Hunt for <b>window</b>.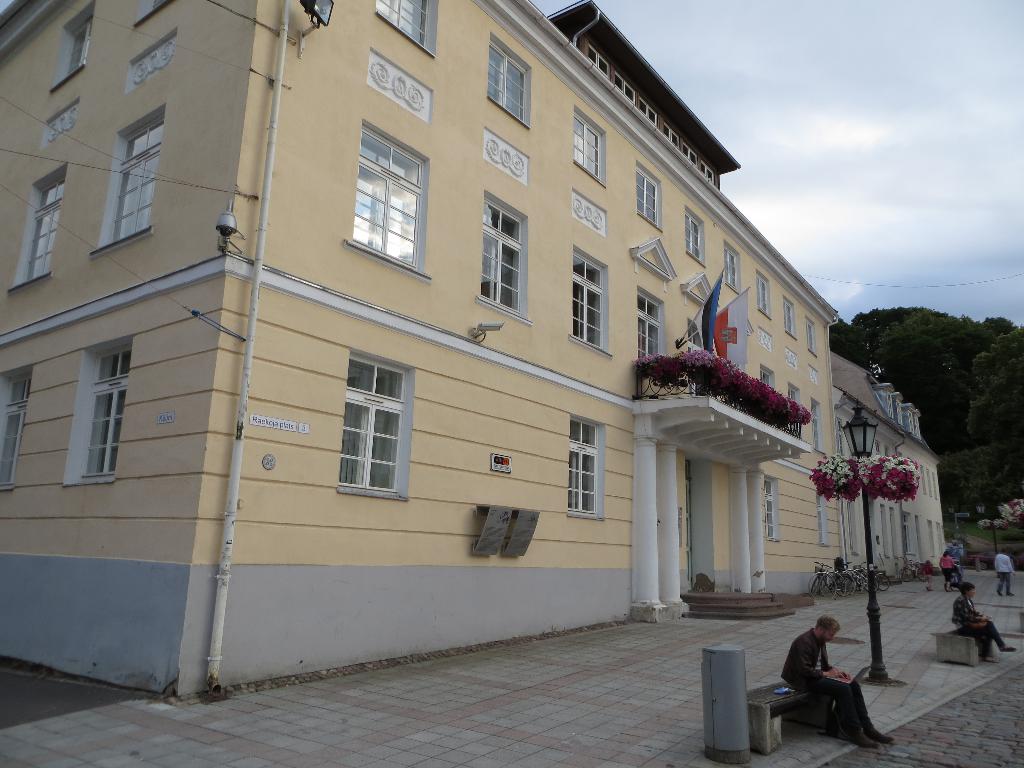
Hunted down at 486 43 530 118.
